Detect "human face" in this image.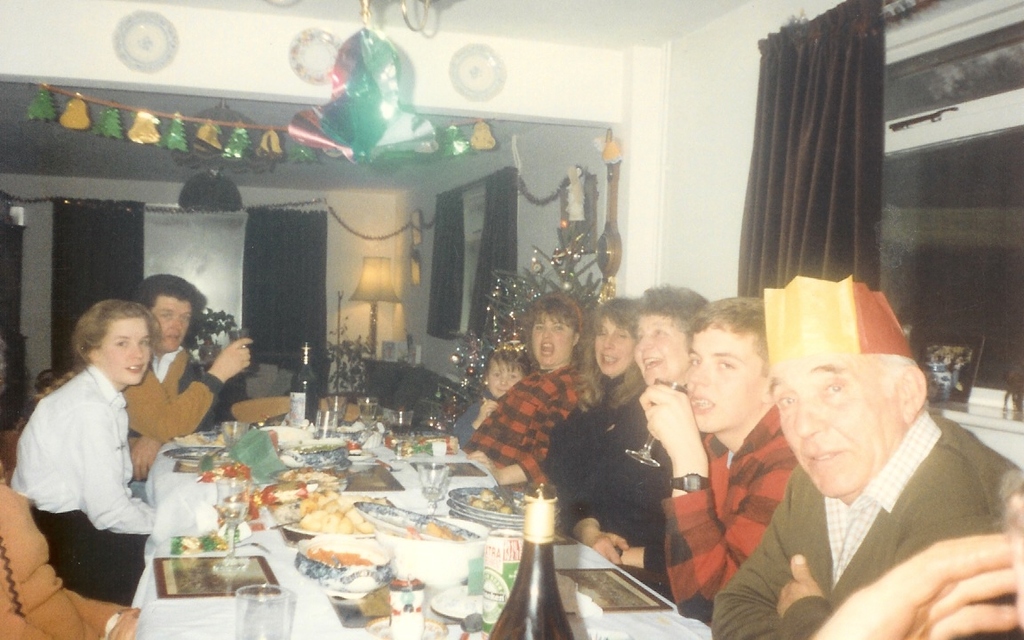
Detection: (left=532, top=312, right=571, bottom=363).
